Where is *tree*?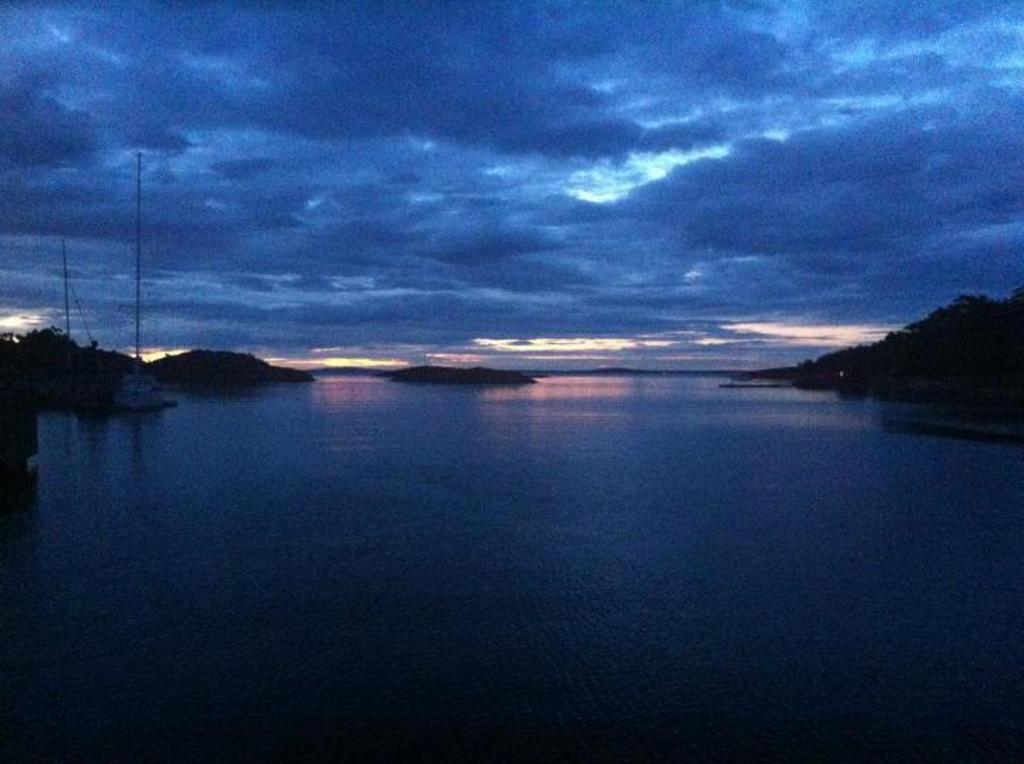
select_region(0, 326, 158, 413).
